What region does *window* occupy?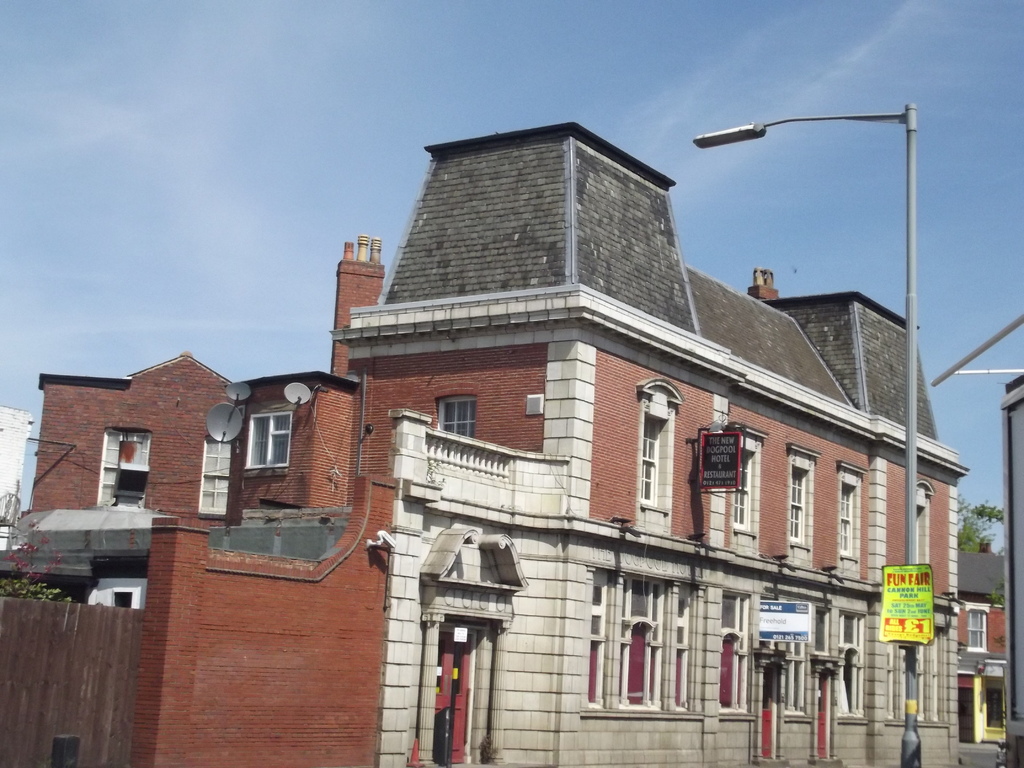
rect(840, 483, 860, 563).
